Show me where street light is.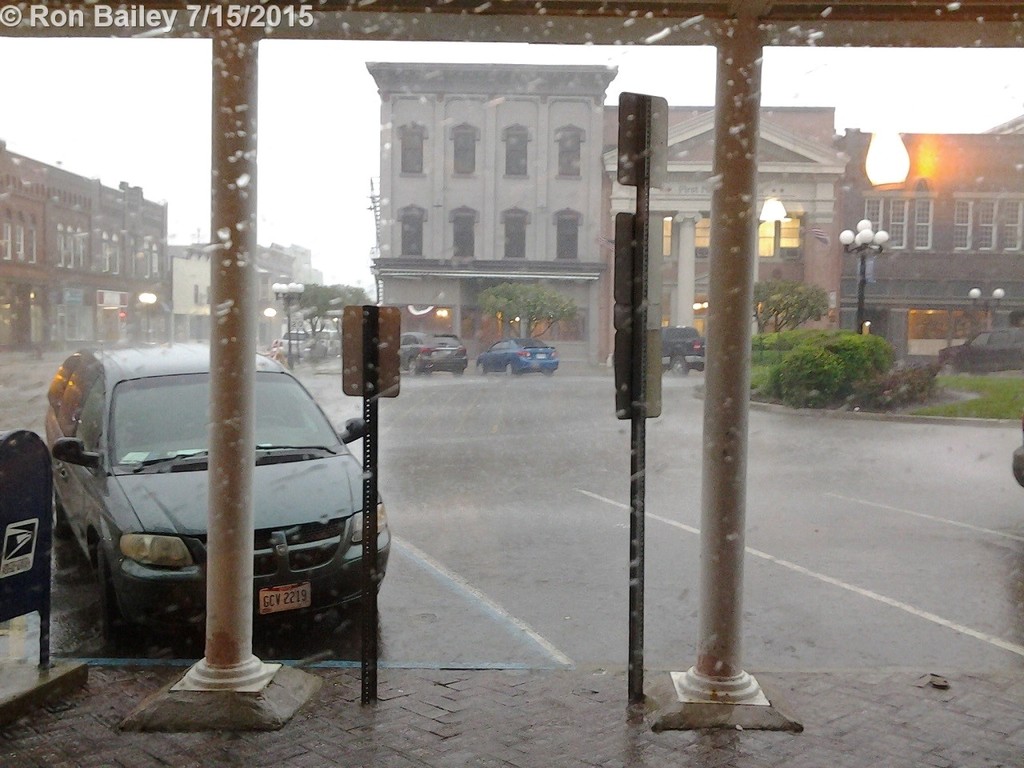
street light is at x1=134, y1=288, x2=154, y2=342.
